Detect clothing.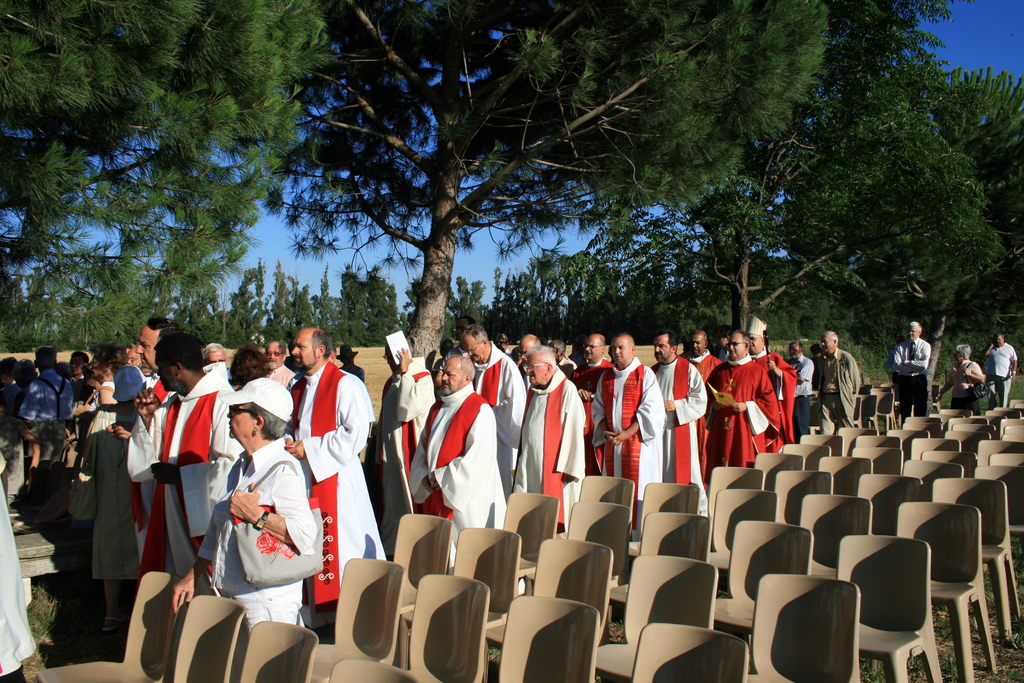
Detected at (x1=695, y1=355, x2=776, y2=460).
